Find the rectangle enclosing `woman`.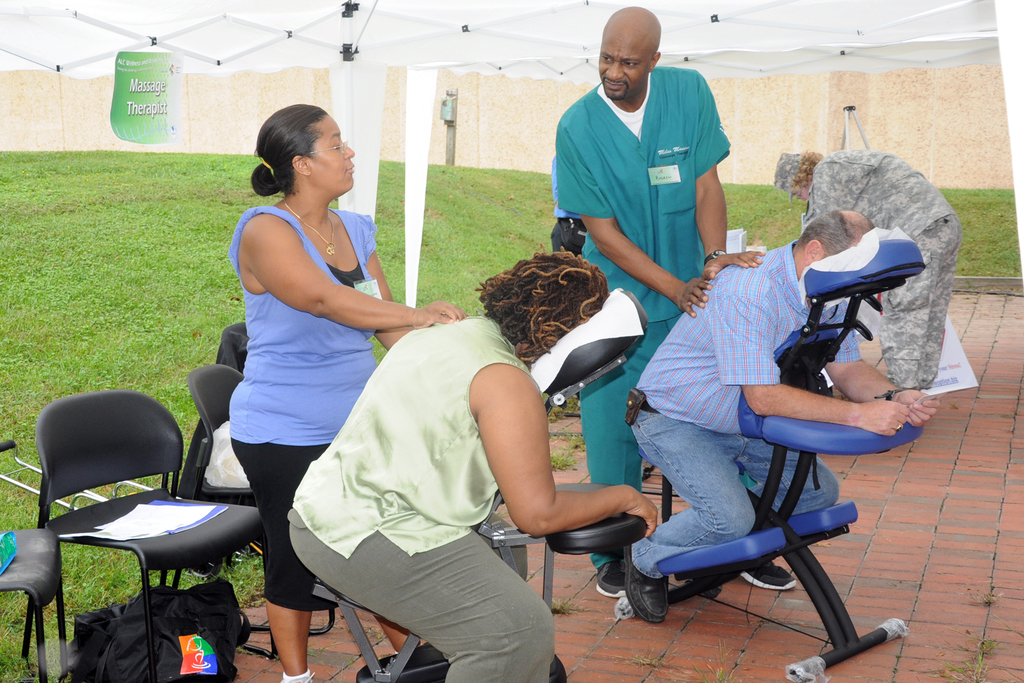
<region>285, 252, 653, 682</region>.
